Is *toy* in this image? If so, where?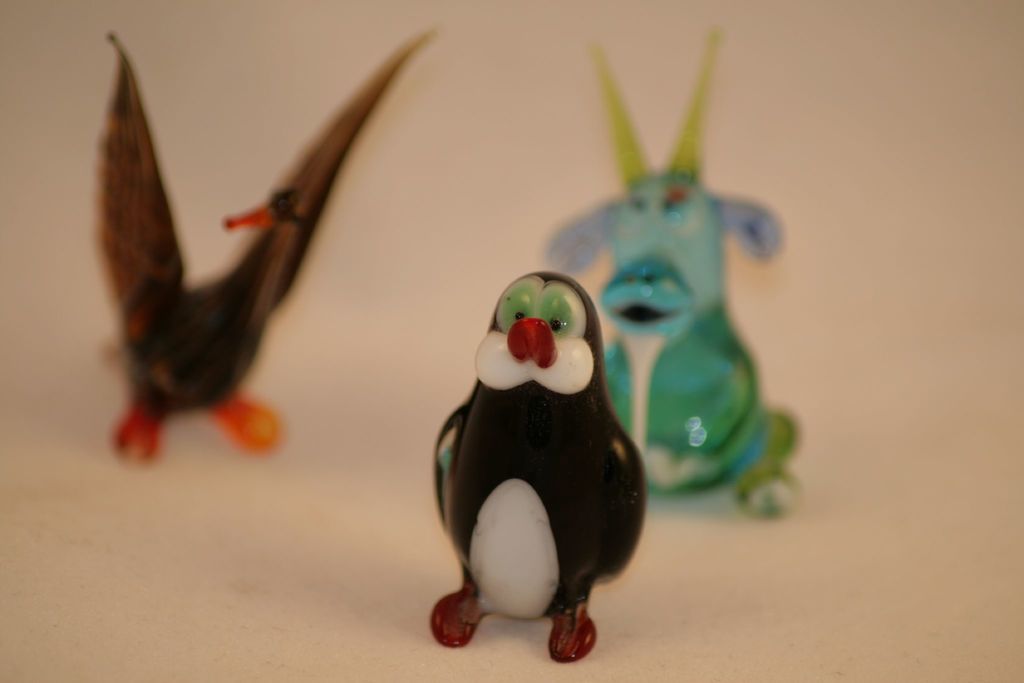
Yes, at locate(568, 67, 786, 527).
